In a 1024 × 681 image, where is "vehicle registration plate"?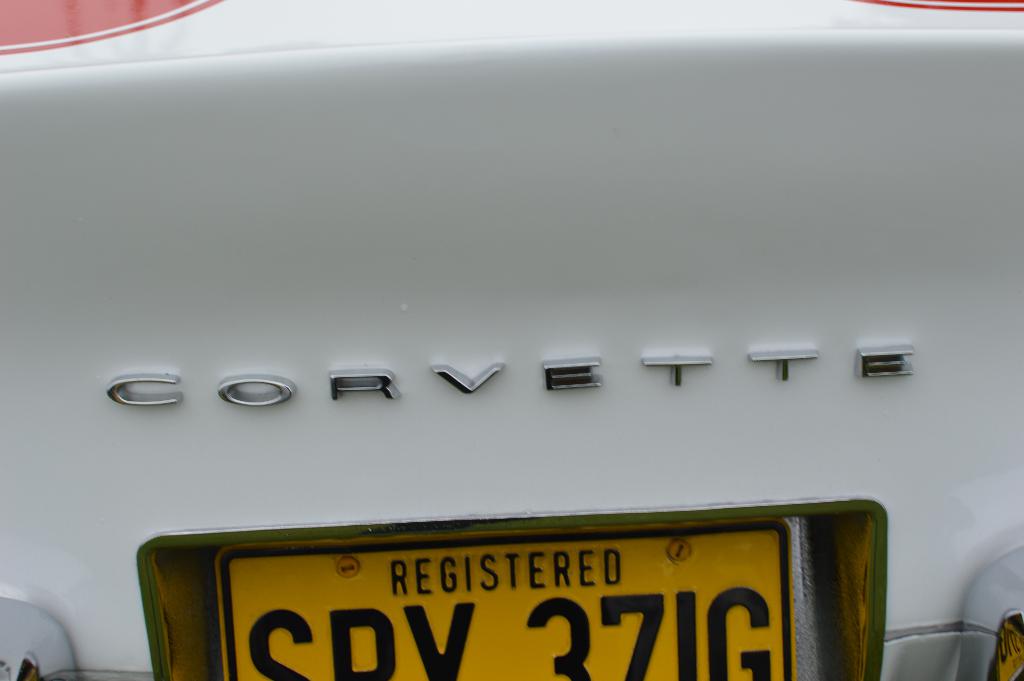
[left=195, top=525, right=856, bottom=678].
